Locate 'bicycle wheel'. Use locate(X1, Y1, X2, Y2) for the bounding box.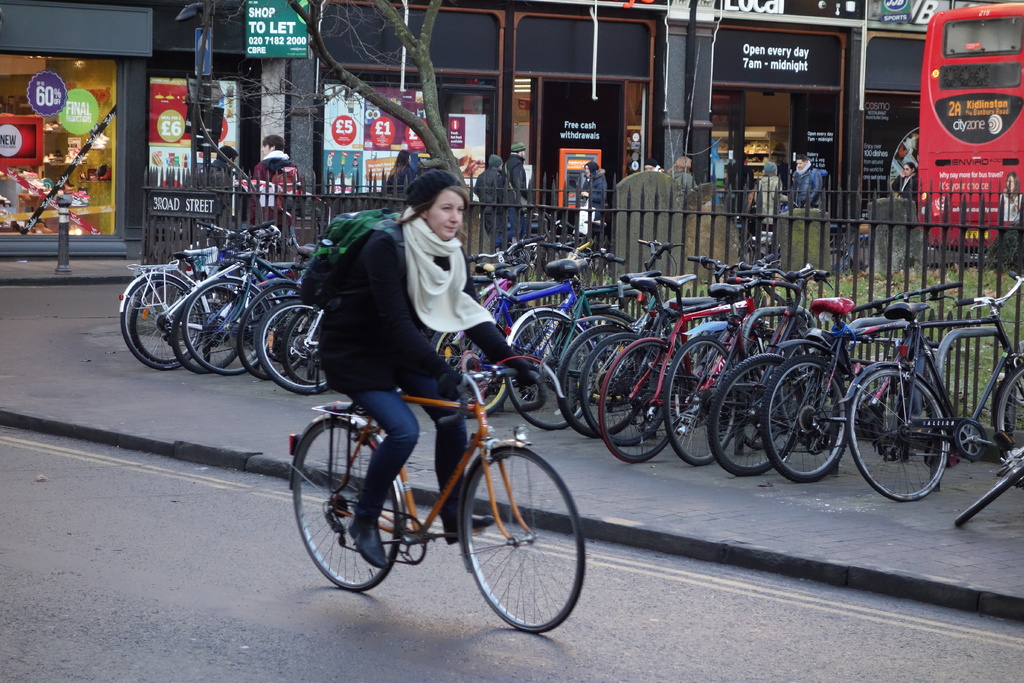
locate(578, 332, 665, 448).
